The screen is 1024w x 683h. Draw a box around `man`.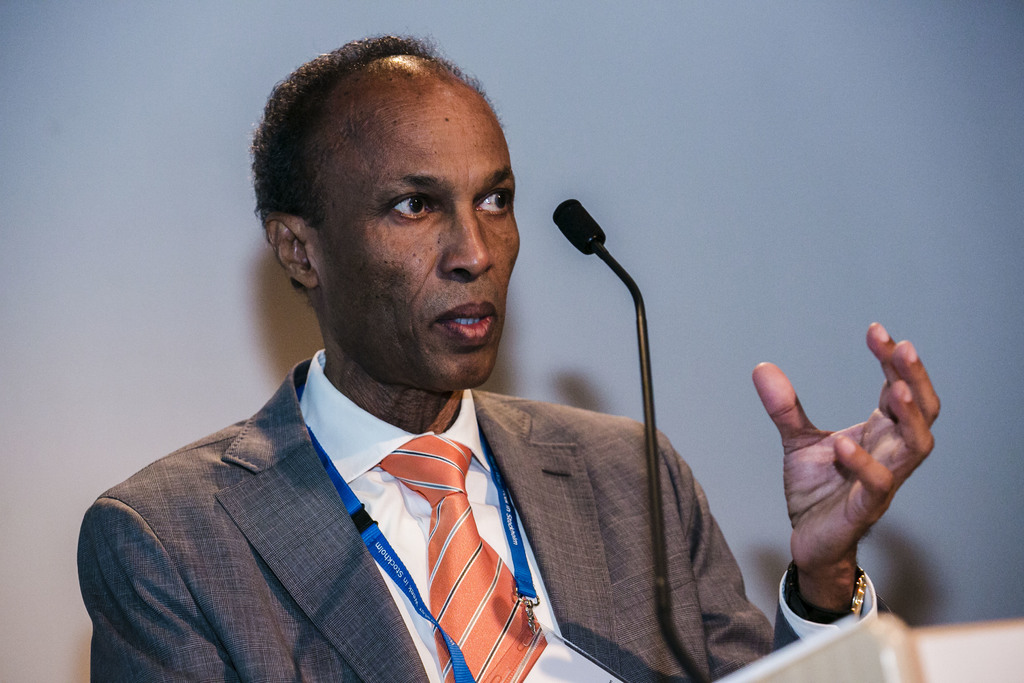
x1=82 y1=47 x2=760 y2=682.
